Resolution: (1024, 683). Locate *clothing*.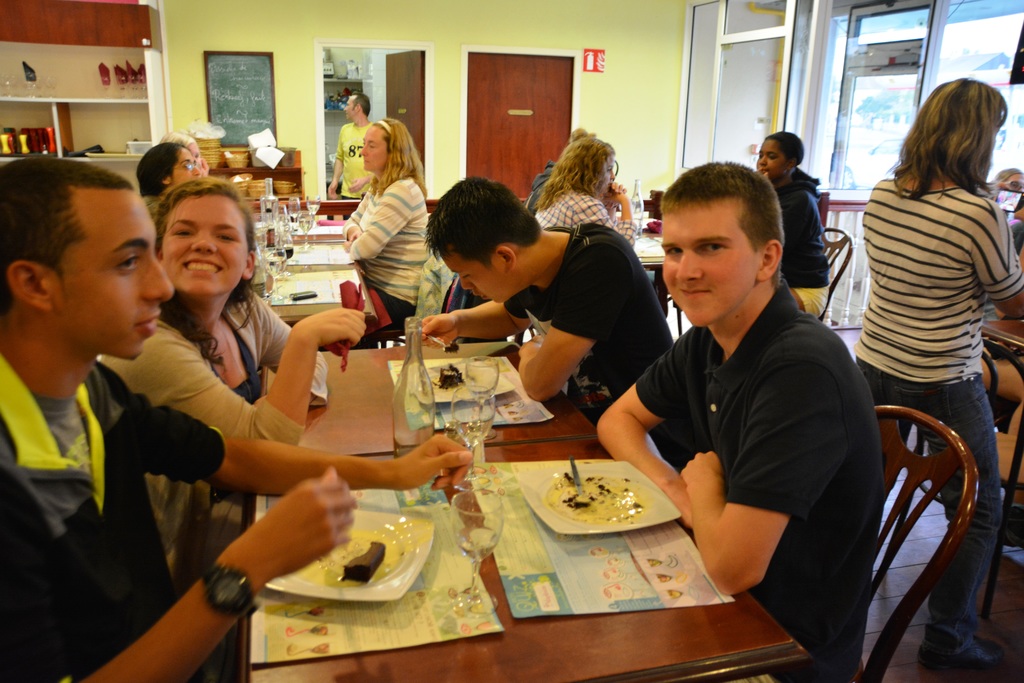
x1=508, y1=227, x2=666, y2=420.
